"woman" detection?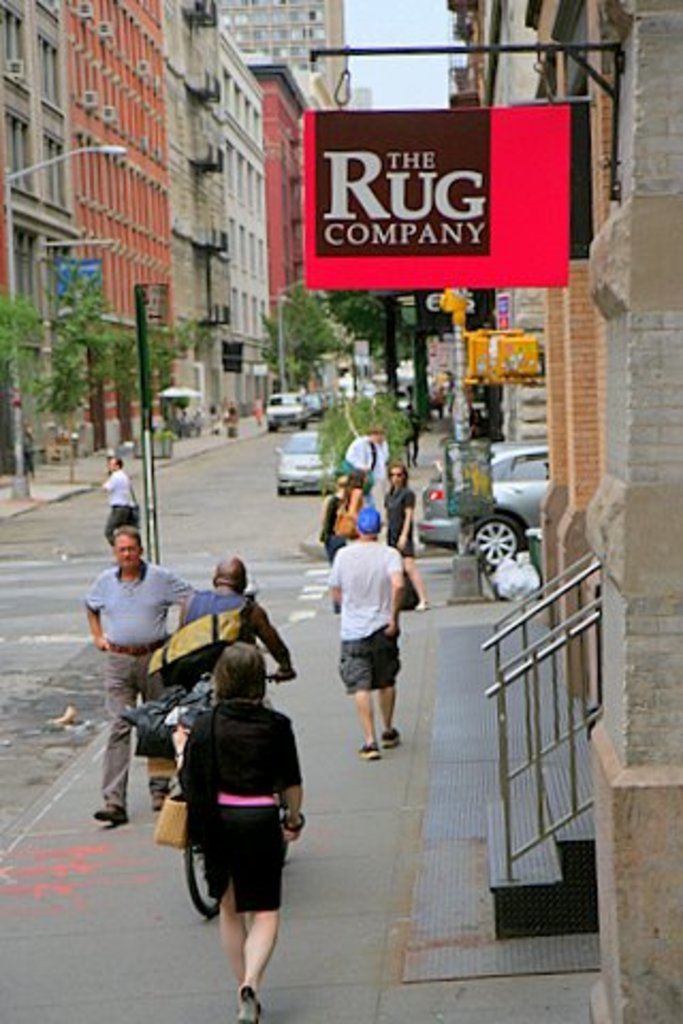
select_region(162, 629, 307, 1018)
